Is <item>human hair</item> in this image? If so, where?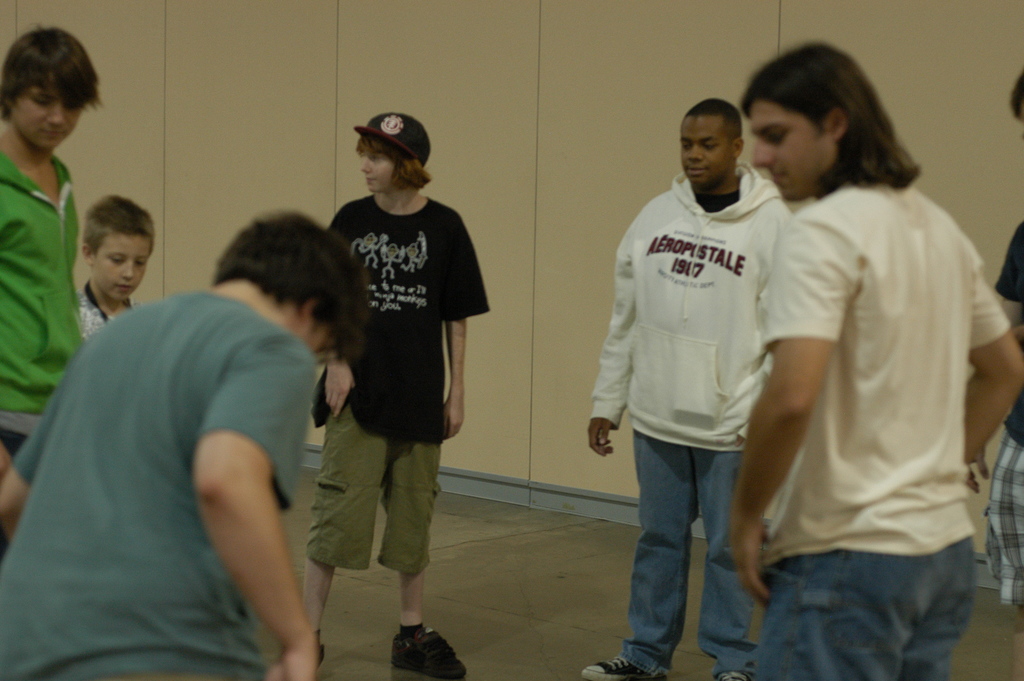
Yes, at Rect(212, 209, 360, 339).
